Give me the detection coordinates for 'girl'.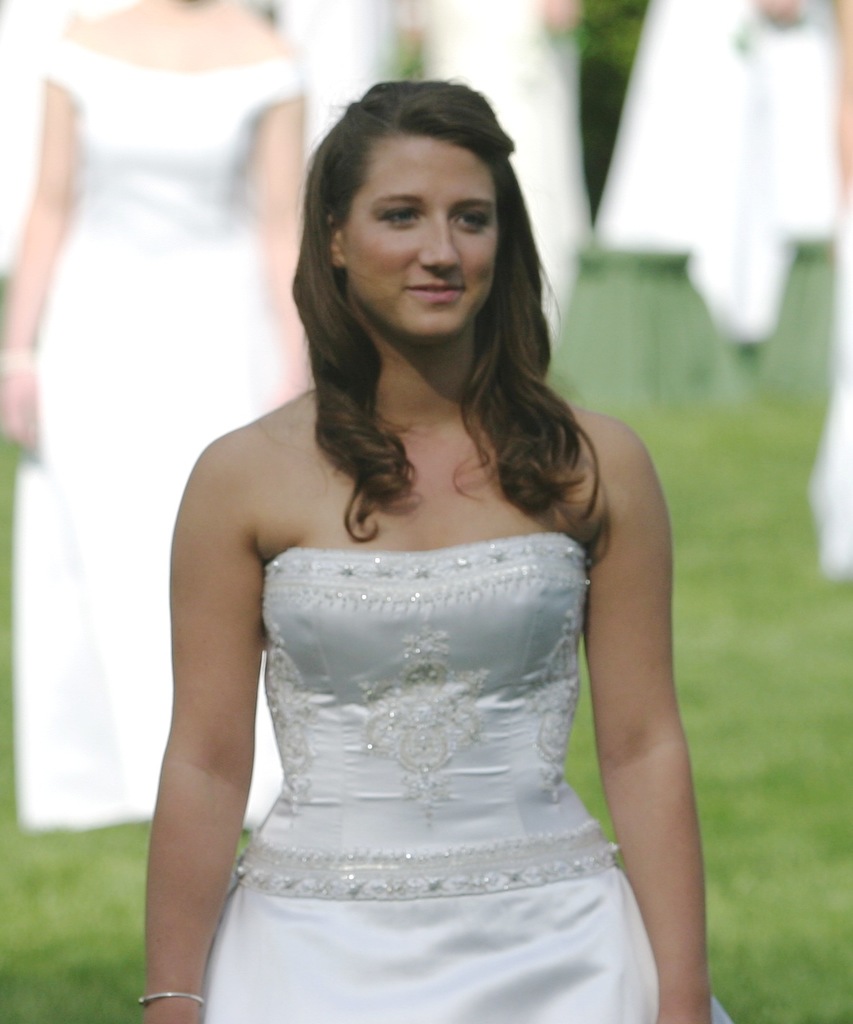
bbox=[140, 69, 736, 1023].
